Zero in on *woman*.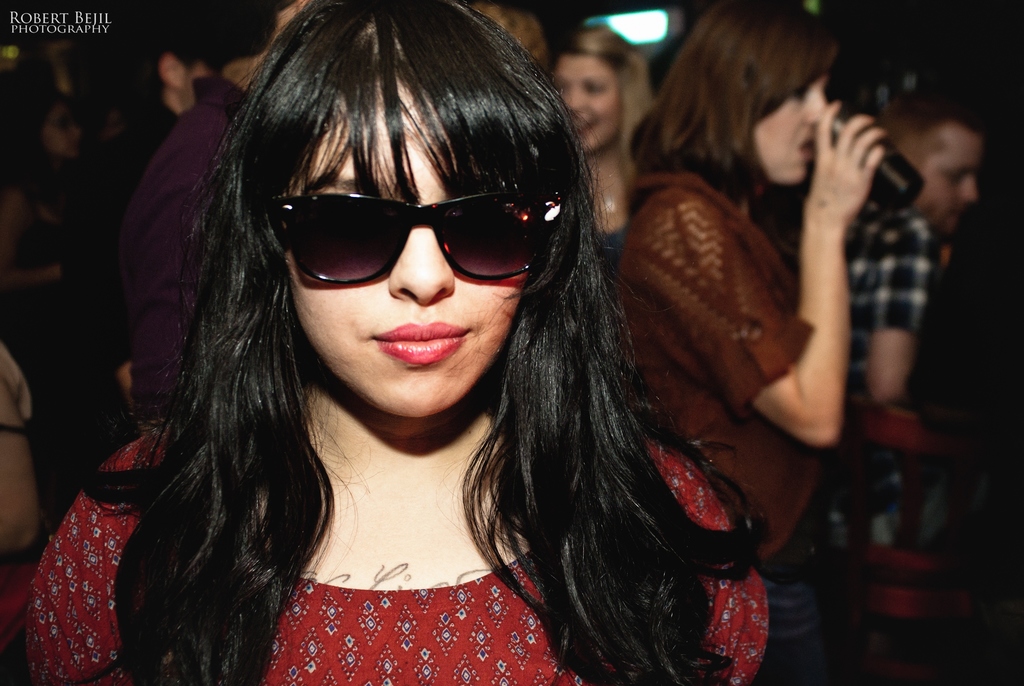
Zeroed in: box=[106, 43, 750, 685].
